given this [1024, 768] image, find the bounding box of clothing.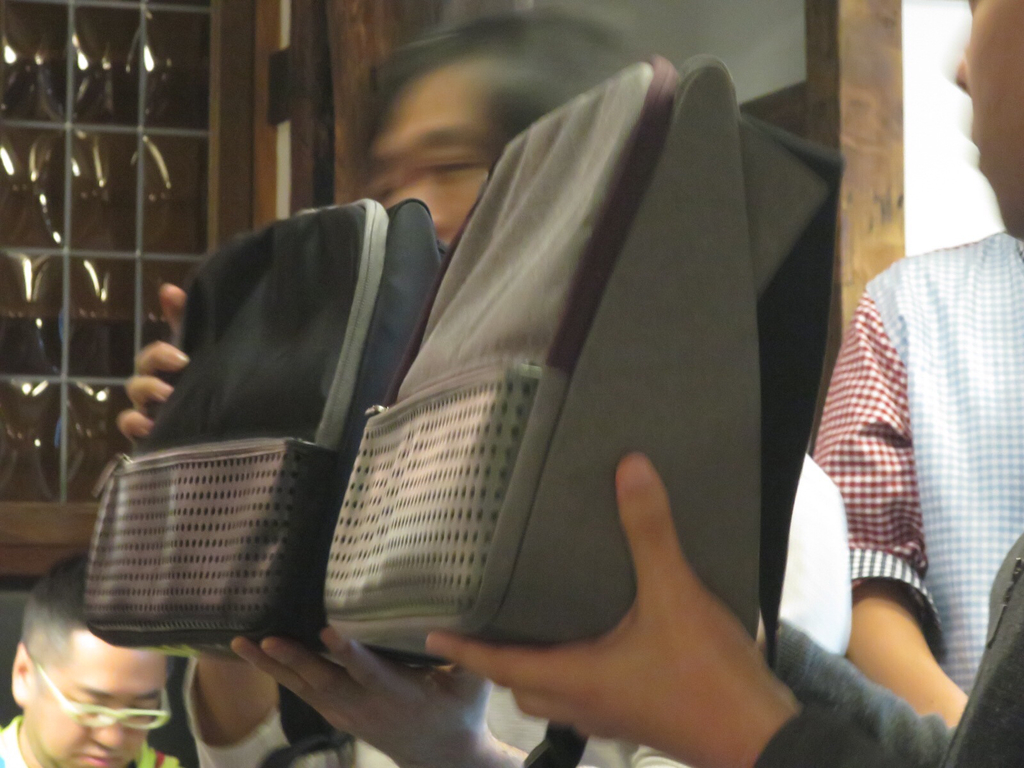
[left=175, top=445, right=855, bottom=767].
